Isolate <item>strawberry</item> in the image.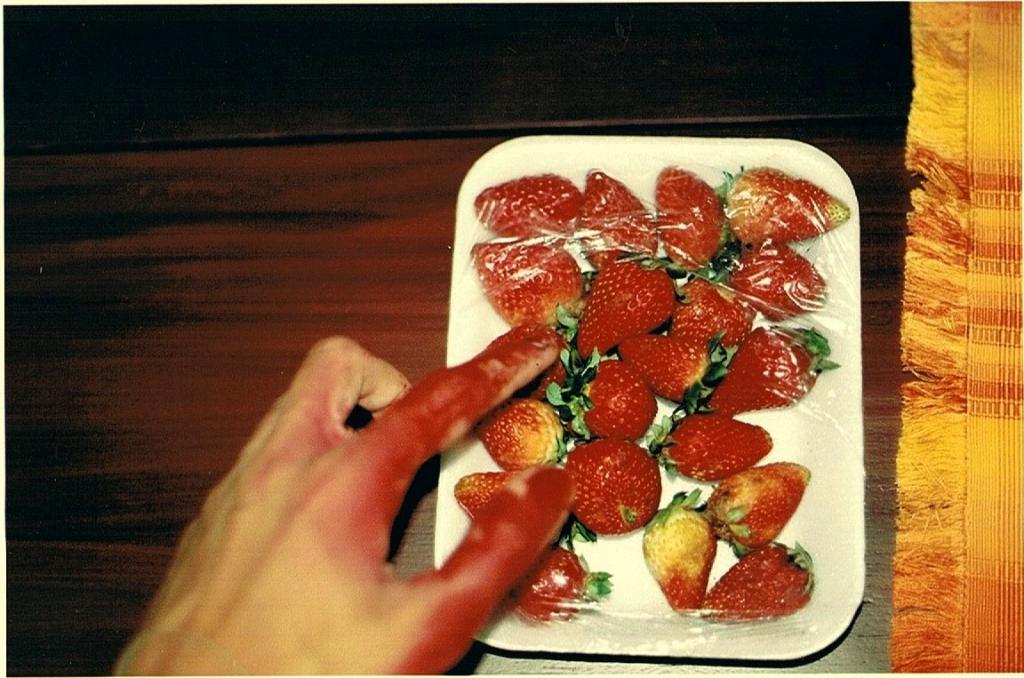
Isolated region: <region>450, 470, 515, 518</region>.
